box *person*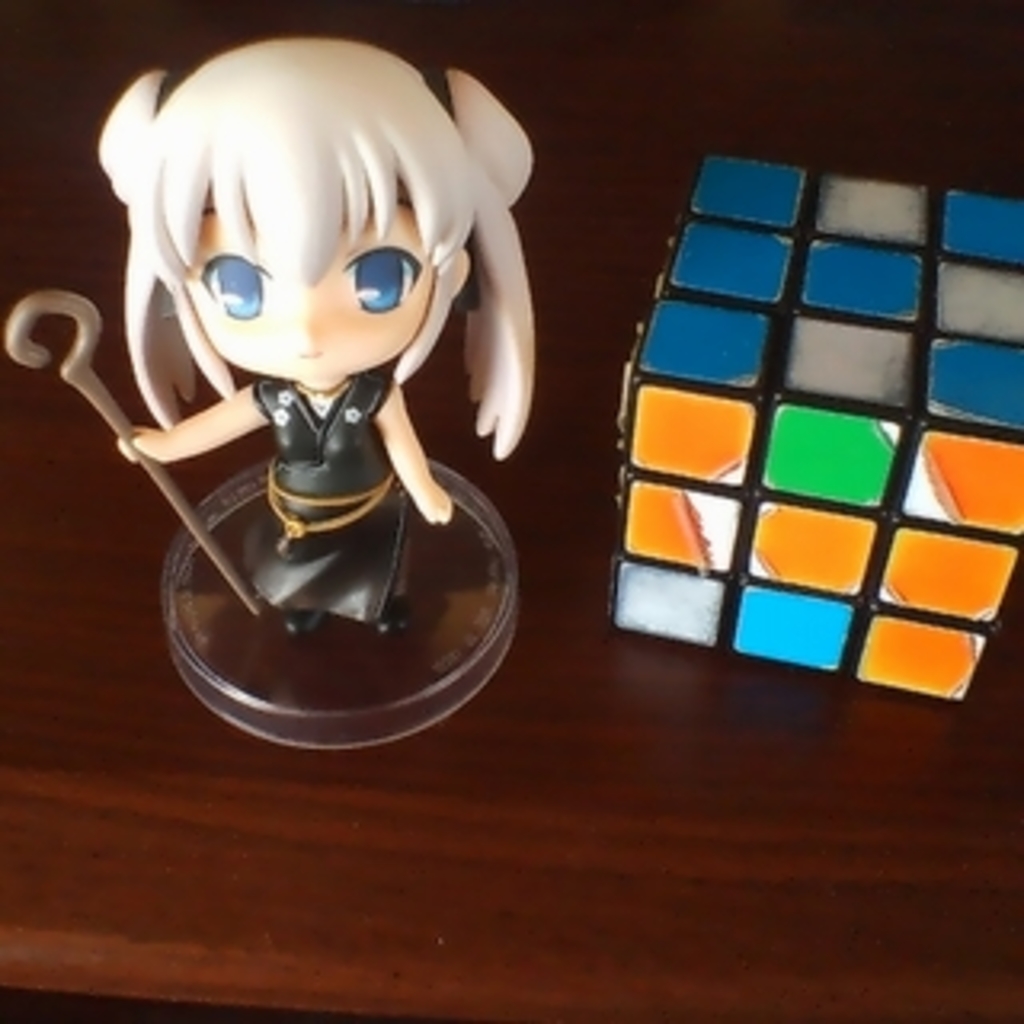
region(58, 0, 554, 739)
